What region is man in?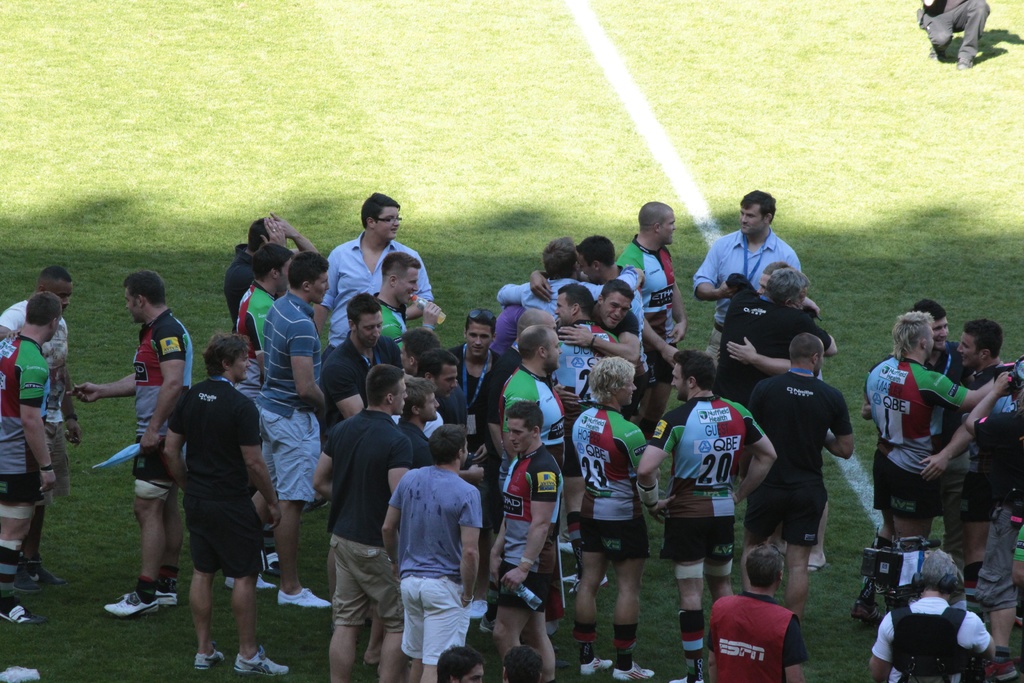
Rect(397, 331, 434, 375).
